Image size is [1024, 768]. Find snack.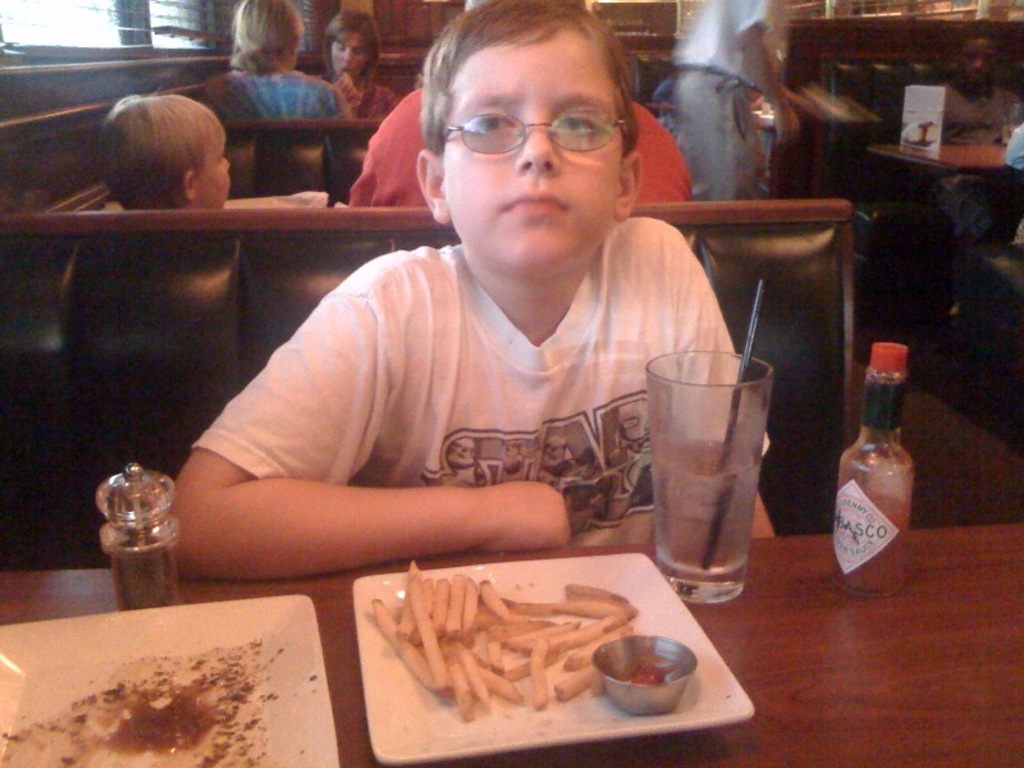
[x1=311, y1=548, x2=716, y2=728].
